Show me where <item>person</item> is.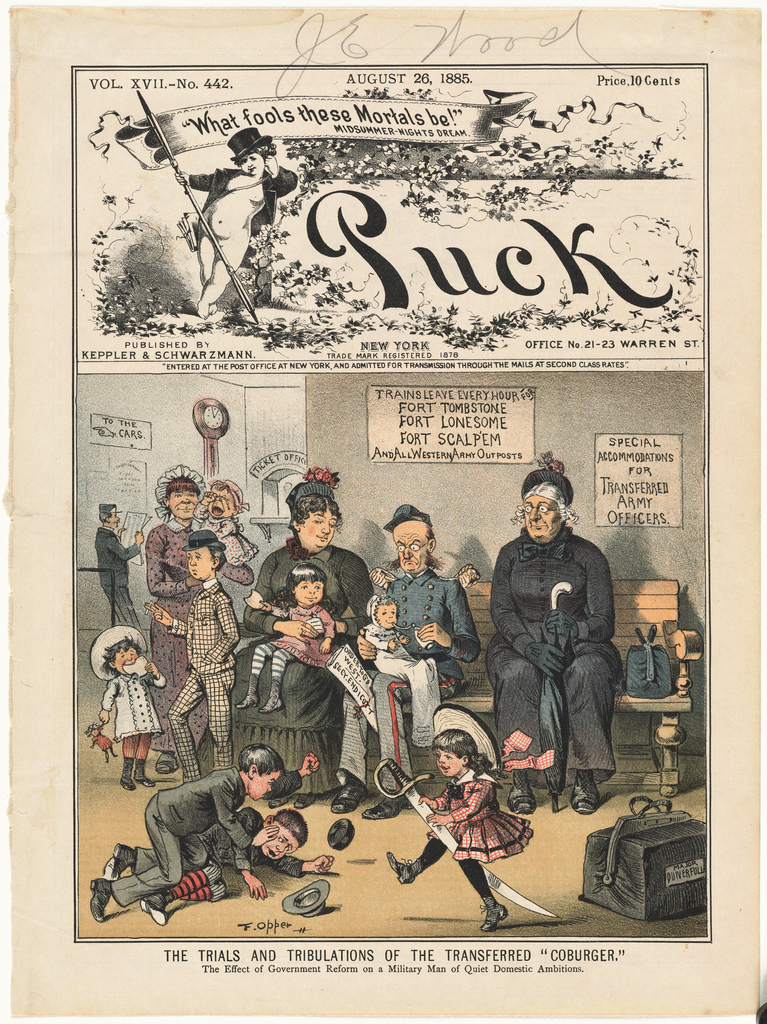
<item>person</item> is at x1=384, y1=702, x2=532, y2=938.
